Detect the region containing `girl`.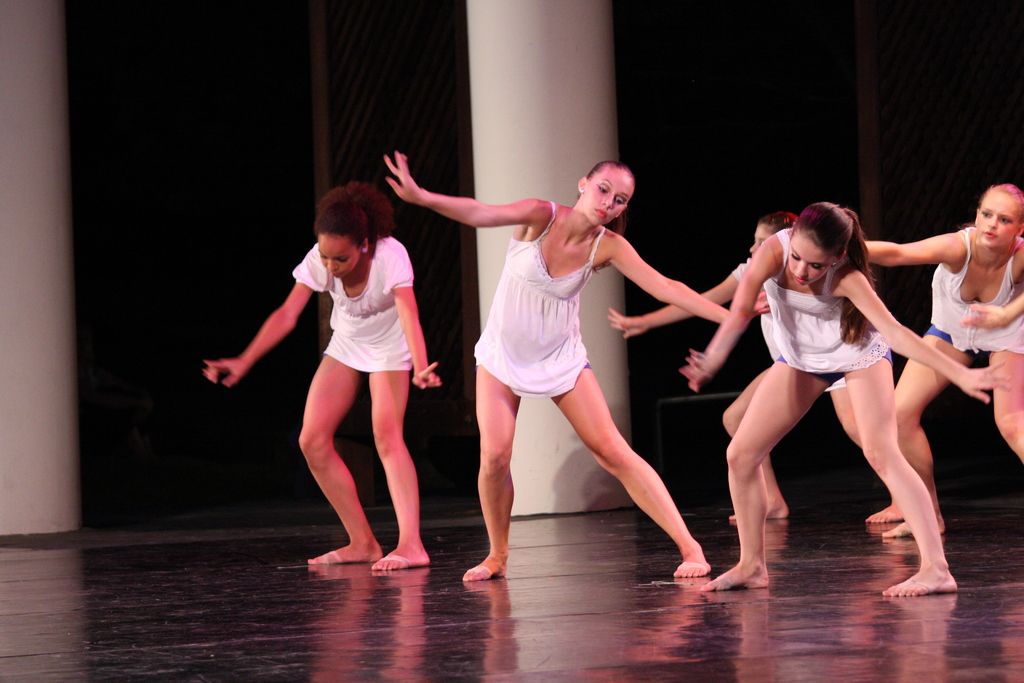
863,183,1023,533.
